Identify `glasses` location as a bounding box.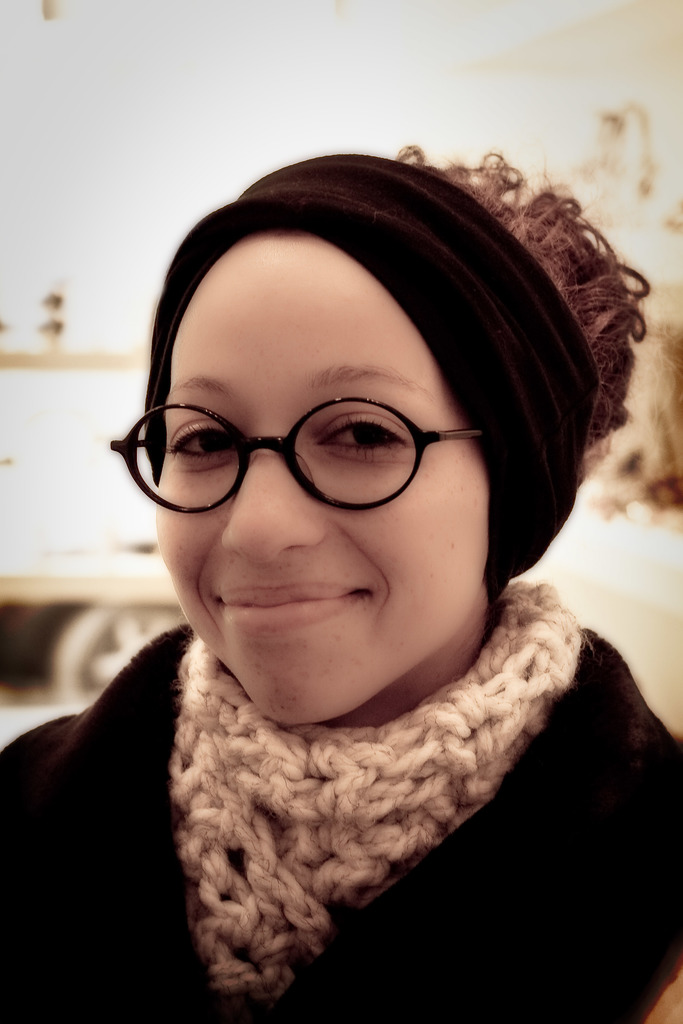
l=114, t=364, r=508, b=518.
